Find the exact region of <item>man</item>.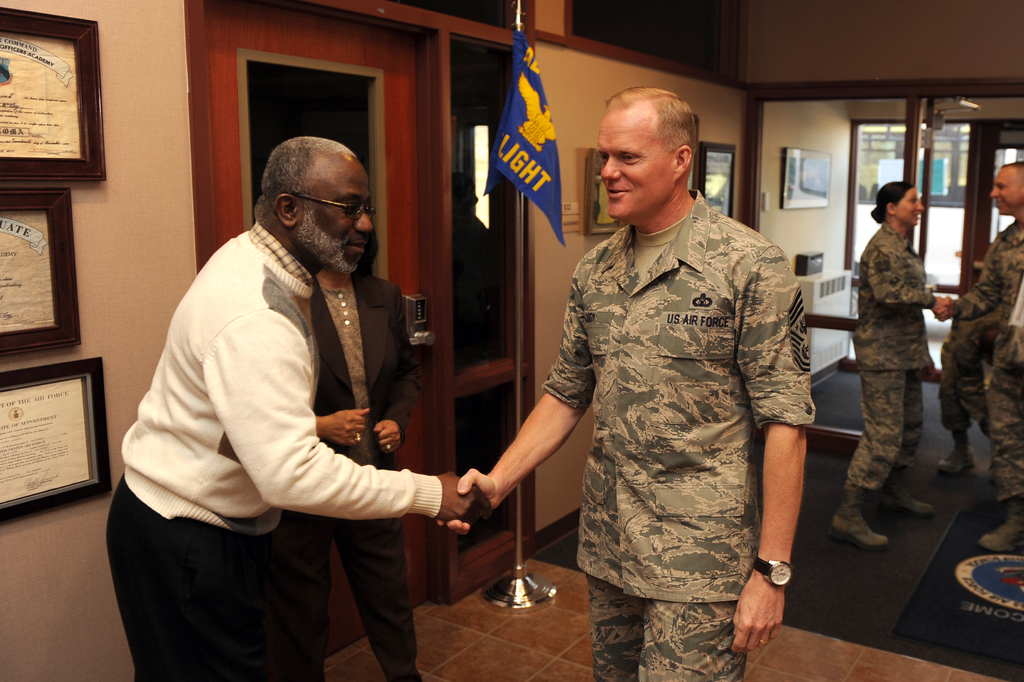
Exact region: box(930, 162, 1023, 551).
